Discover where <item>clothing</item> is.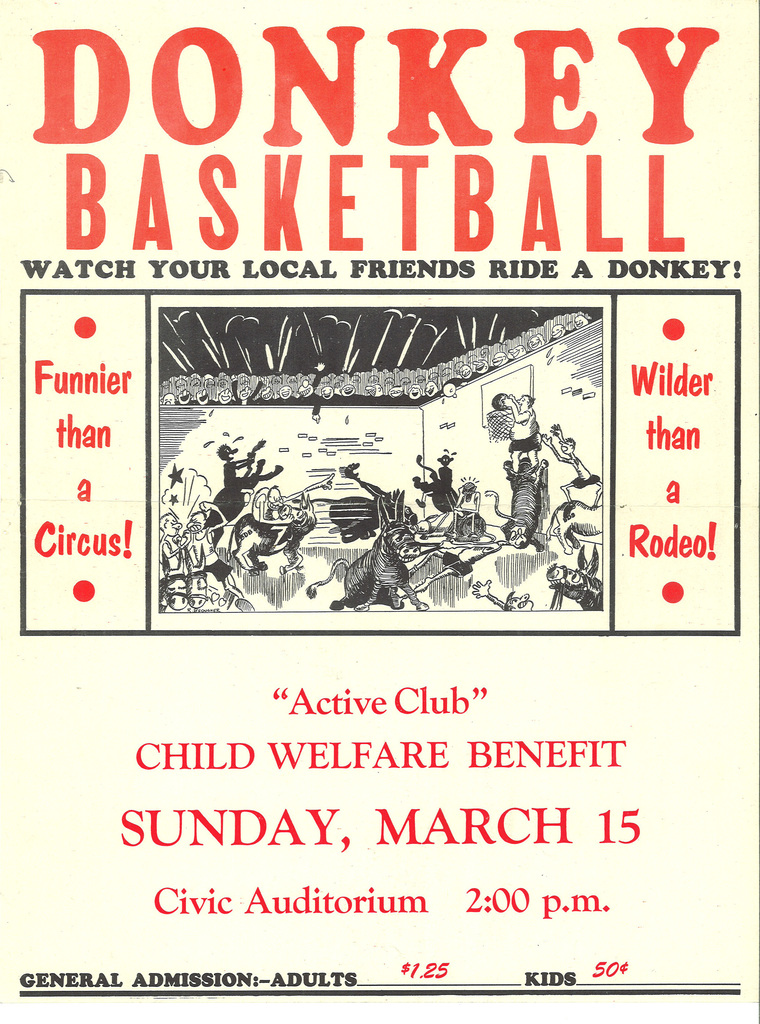
Discovered at (569, 456, 597, 489).
